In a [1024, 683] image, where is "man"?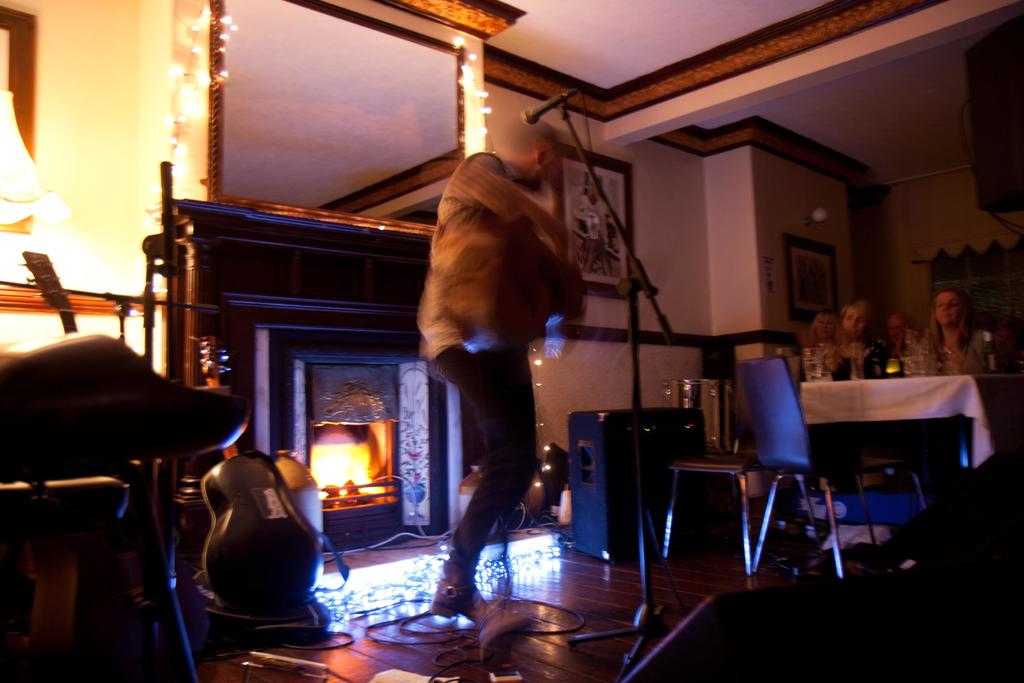
crop(397, 158, 590, 570).
